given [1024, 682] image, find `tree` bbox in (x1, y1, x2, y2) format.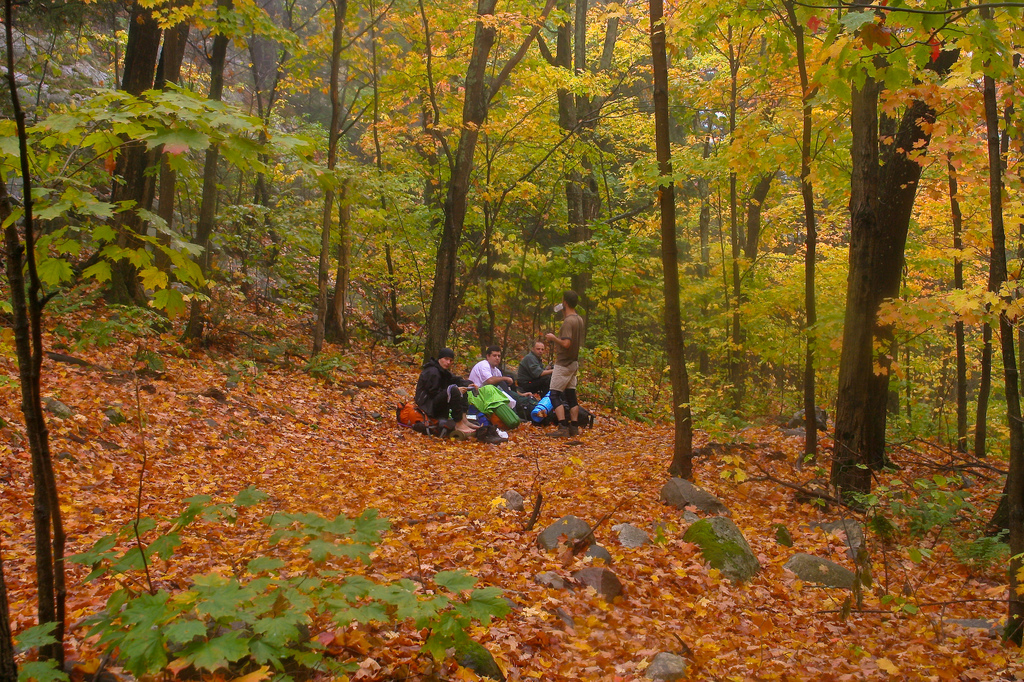
(182, 0, 271, 351).
